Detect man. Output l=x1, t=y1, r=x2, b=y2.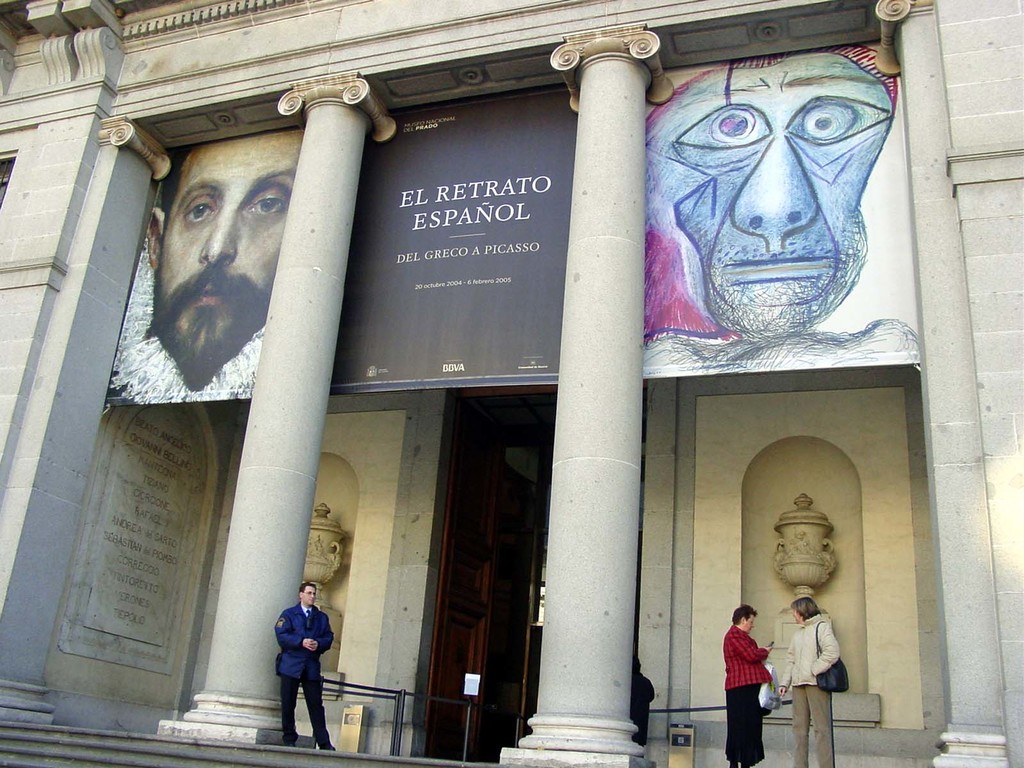
l=646, t=51, r=924, b=363.
